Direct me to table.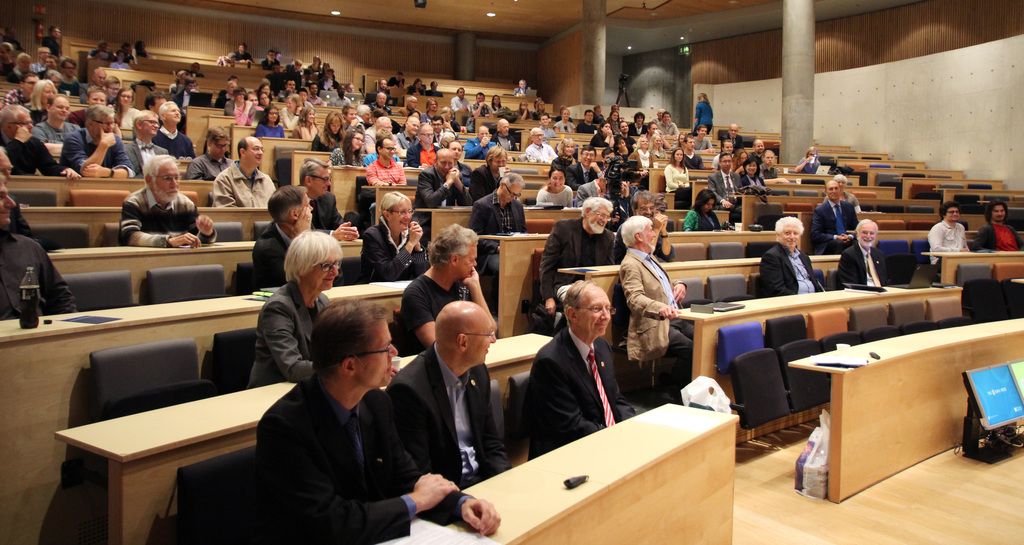
Direction: <region>255, 138, 348, 210</region>.
